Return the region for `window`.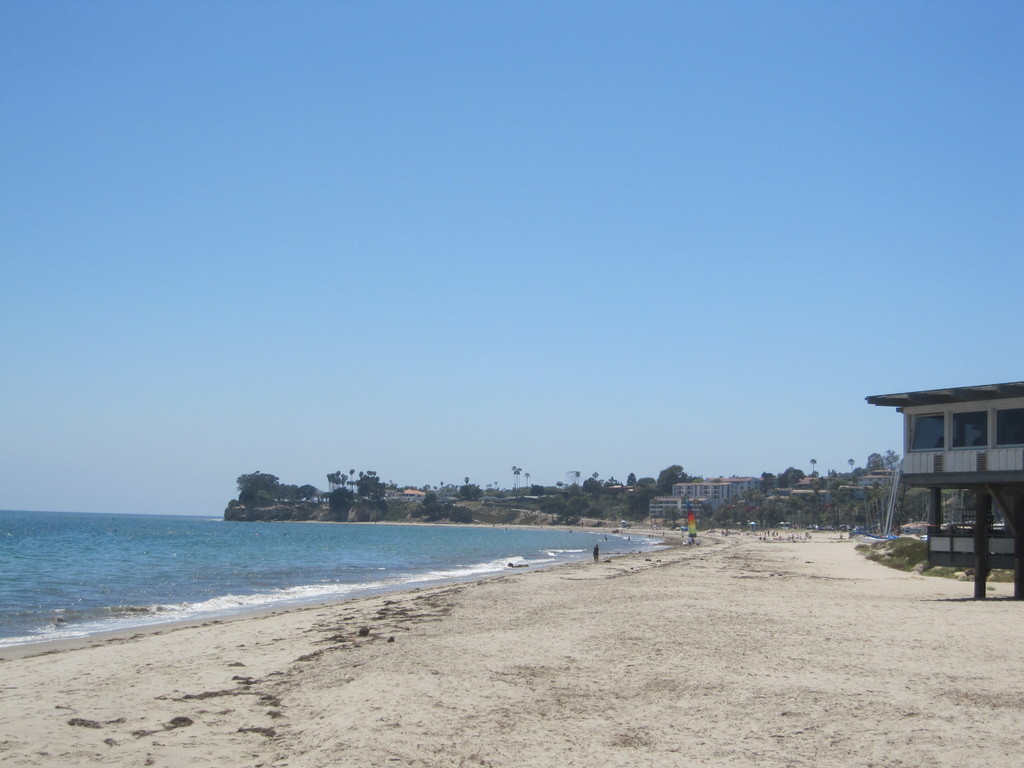
(x1=903, y1=412, x2=948, y2=449).
